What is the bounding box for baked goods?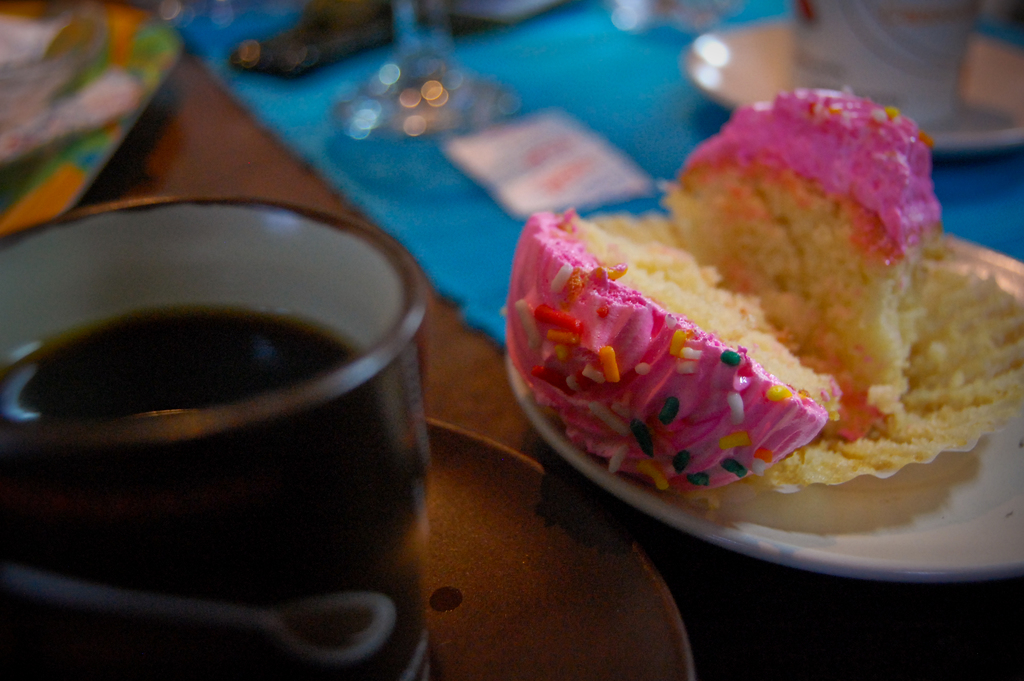
<bbox>662, 69, 949, 415</bbox>.
